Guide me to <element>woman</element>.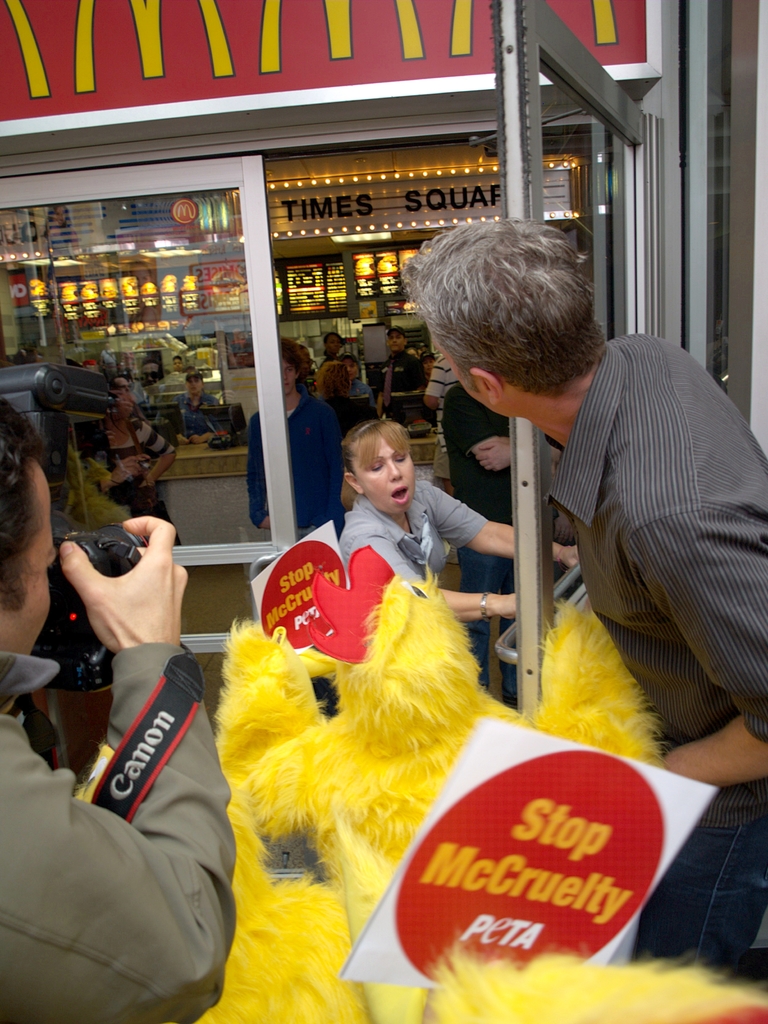
Guidance: 322 350 366 442.
